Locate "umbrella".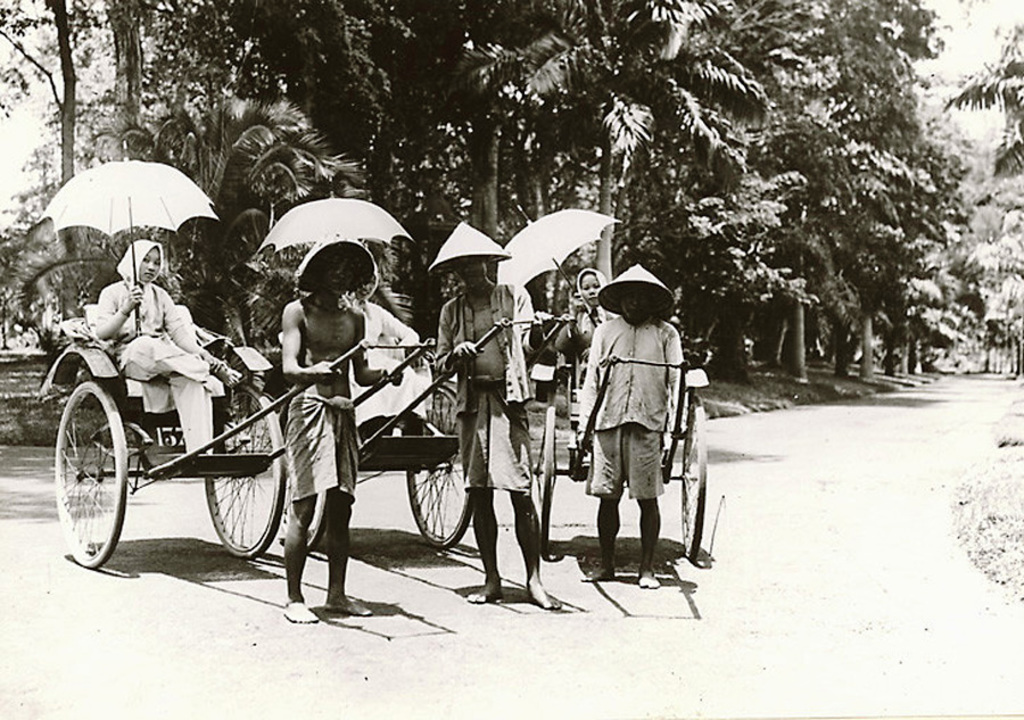
Bounding box: l=496, t=205, r=624, b=304.
